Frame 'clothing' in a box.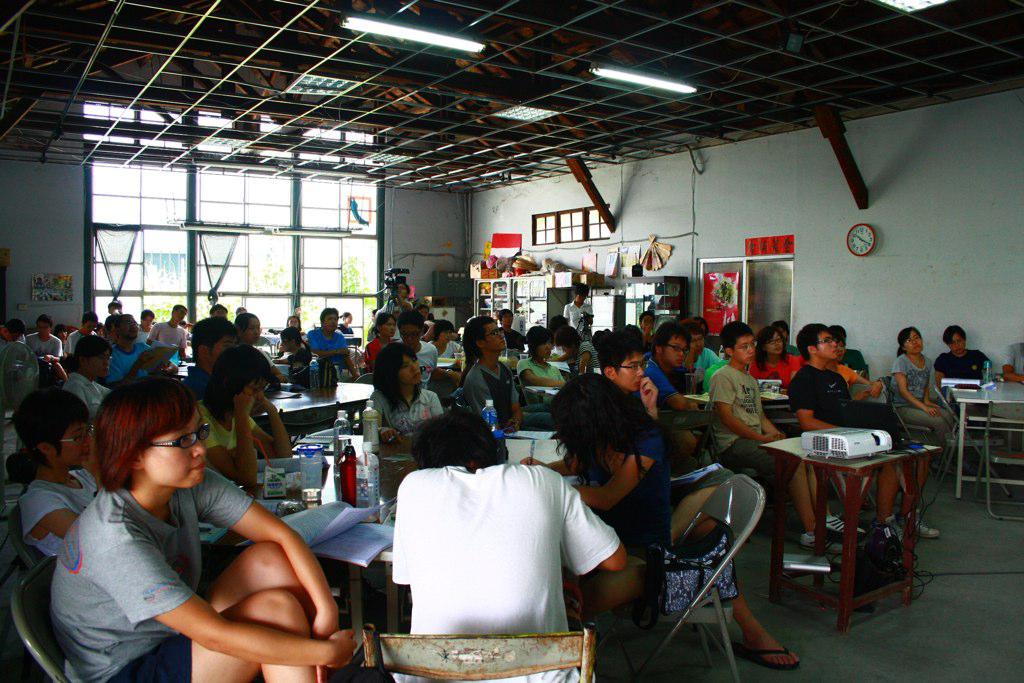
bbox=(752, 352, 801, 385).
